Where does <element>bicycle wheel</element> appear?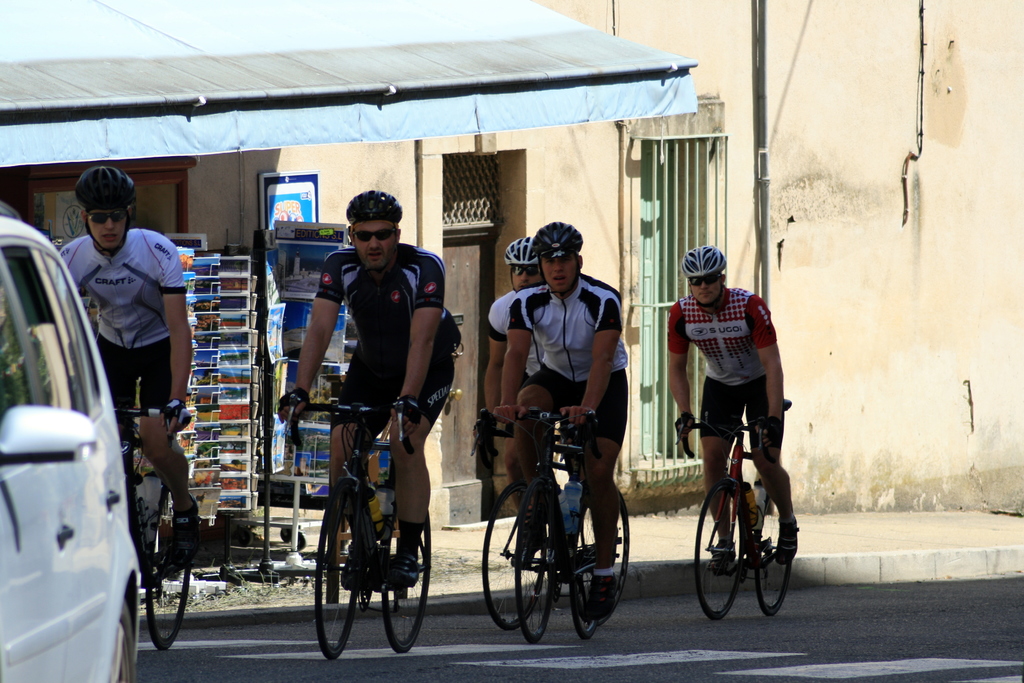
Appears at box=[310, 482, 362, 659].
